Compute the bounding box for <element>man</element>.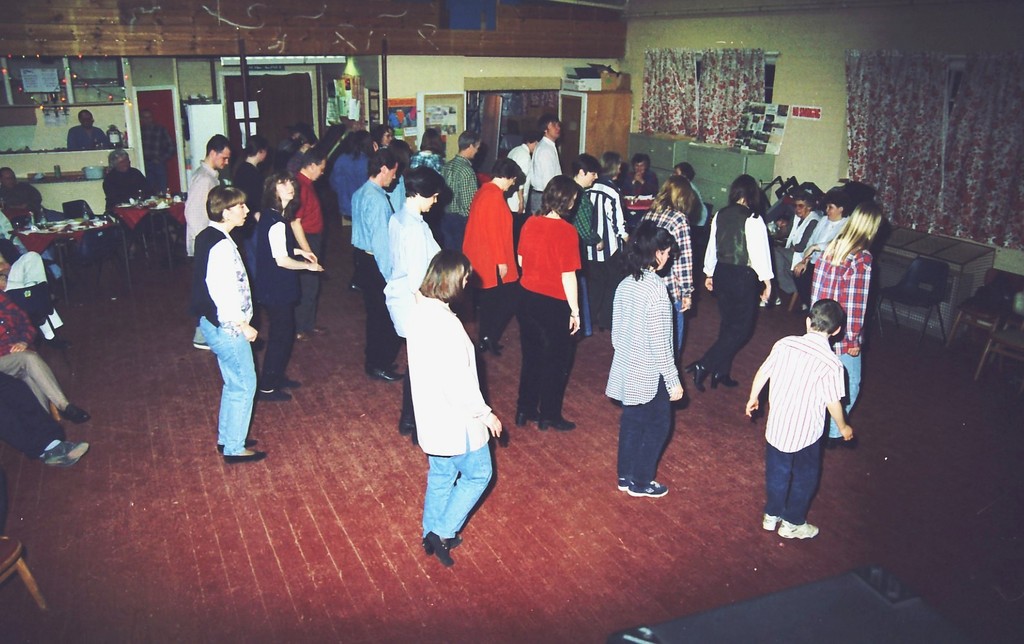
bbox(187, 136, 231, 352).
